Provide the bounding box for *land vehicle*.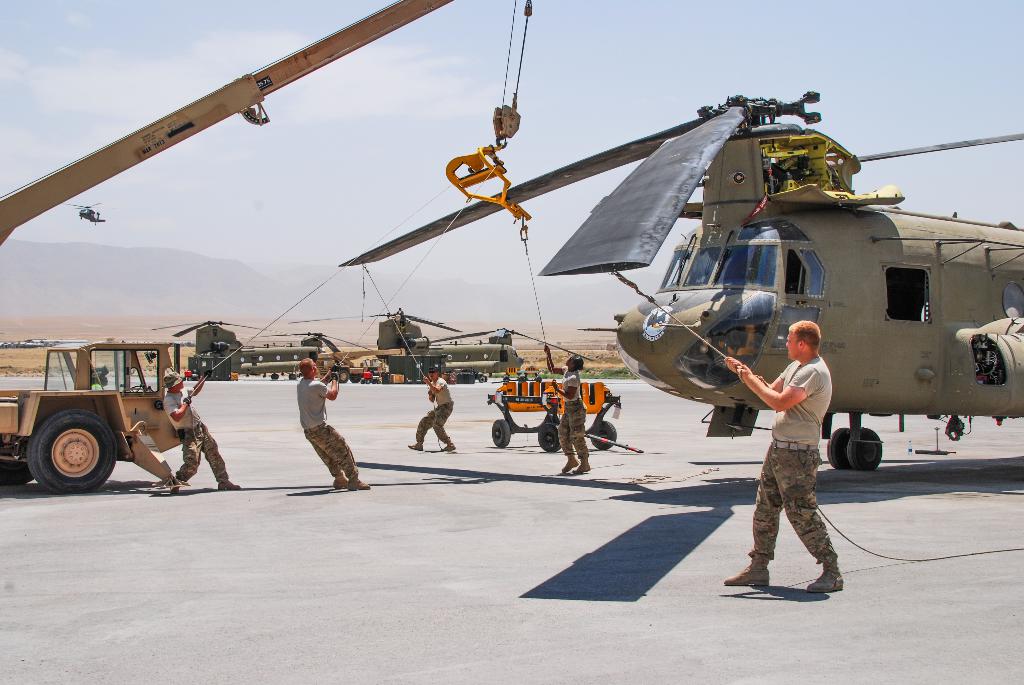
(4,314,202,489).
